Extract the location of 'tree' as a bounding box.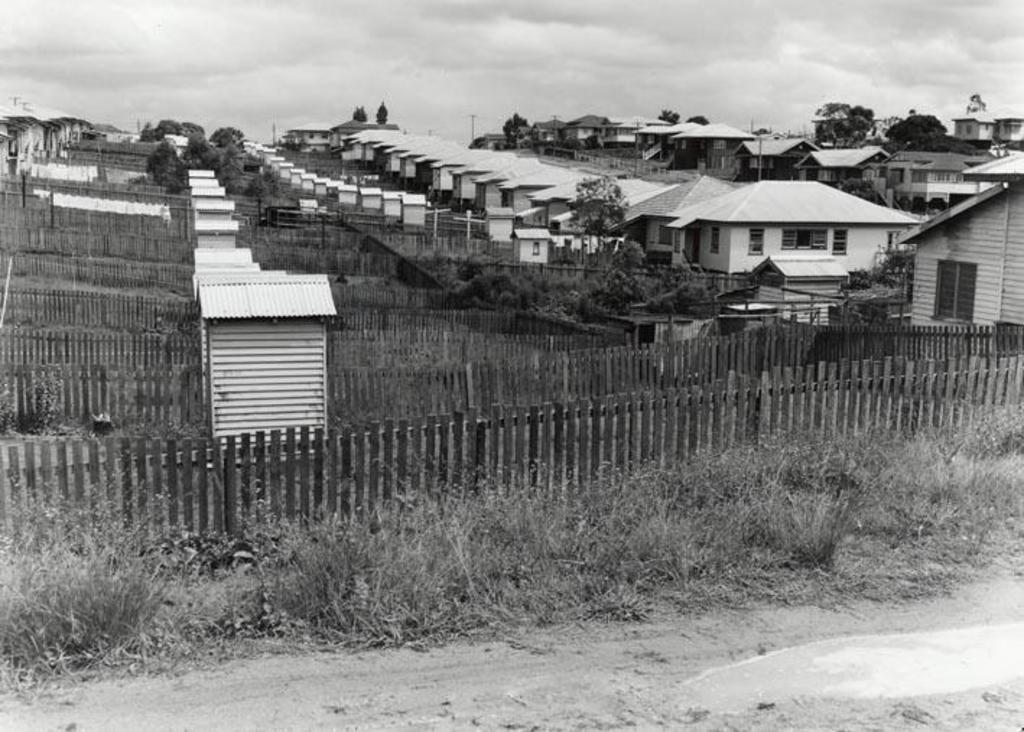
rect(504, 111, 536, 144).
